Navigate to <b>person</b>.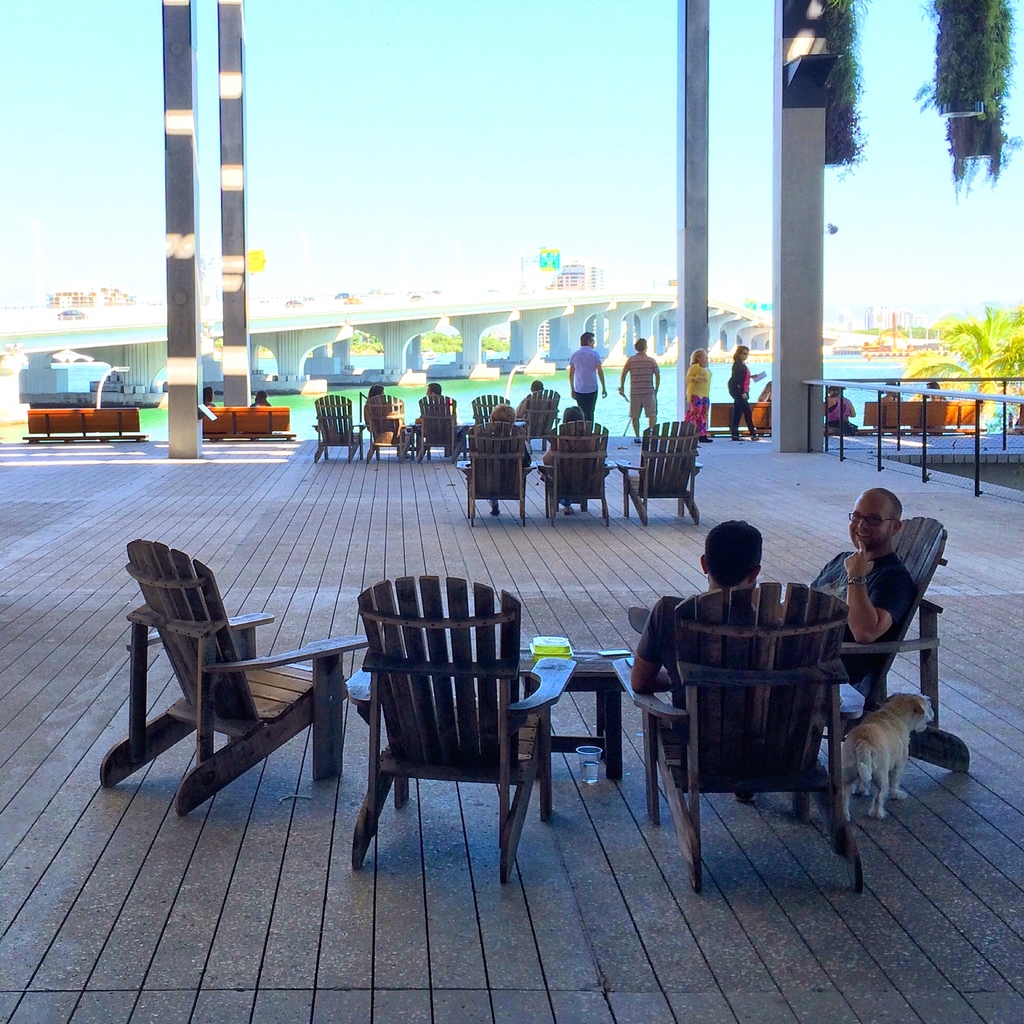
Navigation target: 470, 405, 533, 515.
